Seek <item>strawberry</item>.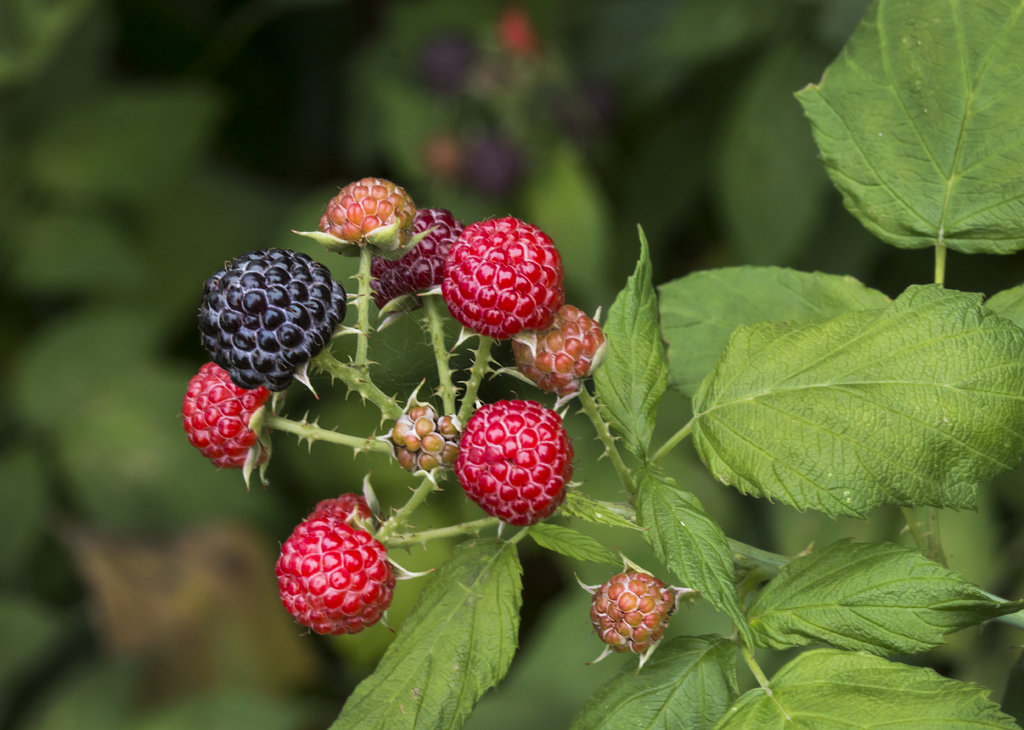
[562, 574, 668, 661].
